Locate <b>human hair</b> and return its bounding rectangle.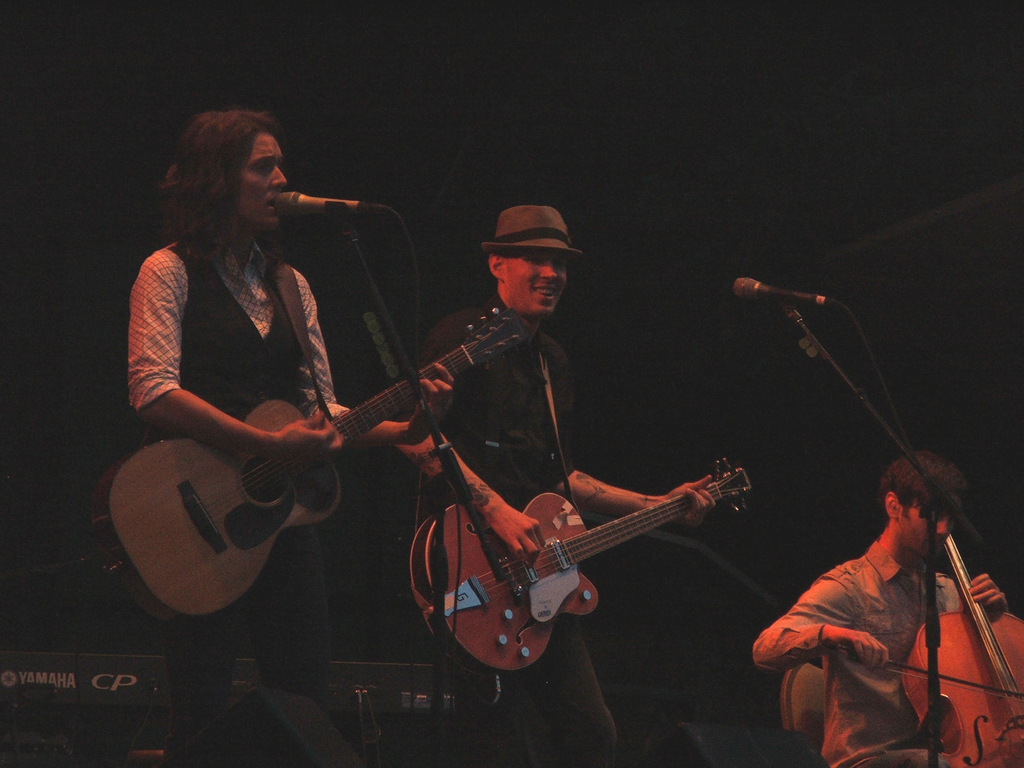
detection(150, 105, 306, 265).
